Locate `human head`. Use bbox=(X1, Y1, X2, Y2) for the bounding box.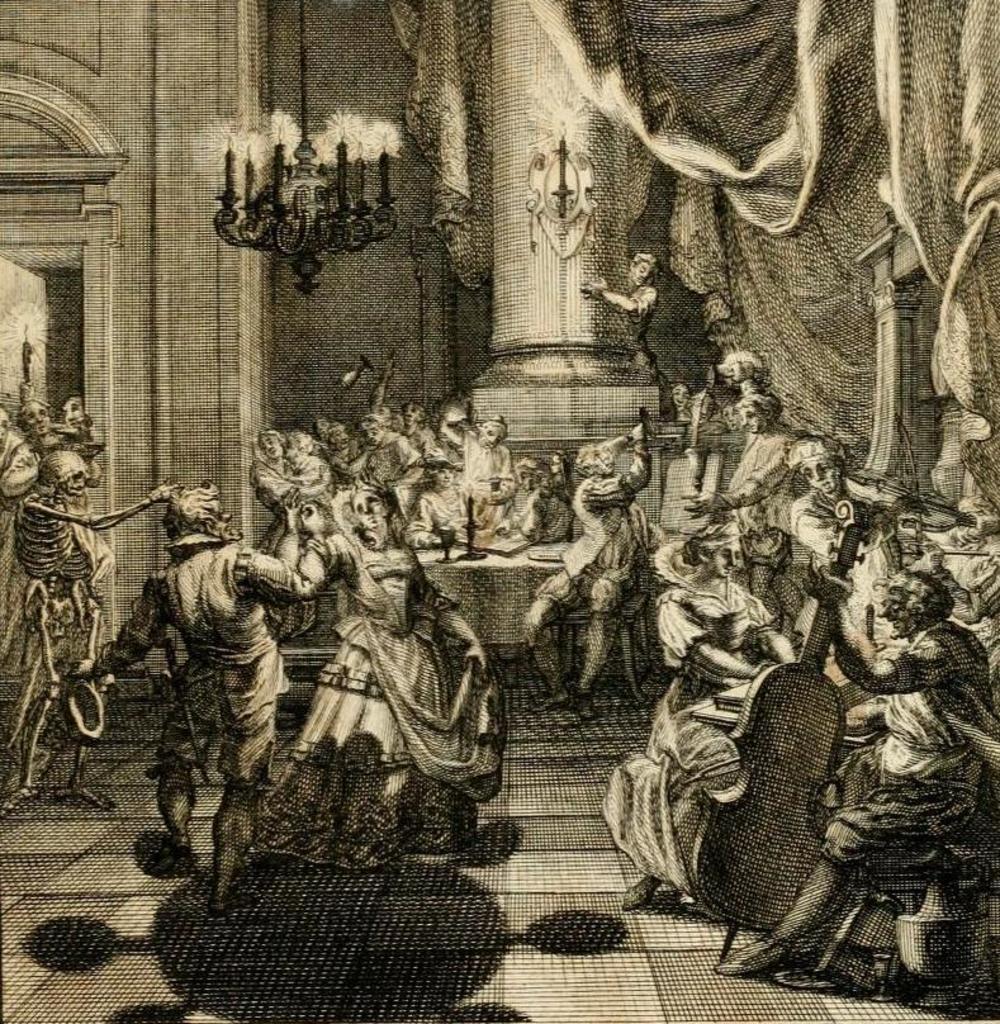
bbox=(668, 383, 693, 408).
